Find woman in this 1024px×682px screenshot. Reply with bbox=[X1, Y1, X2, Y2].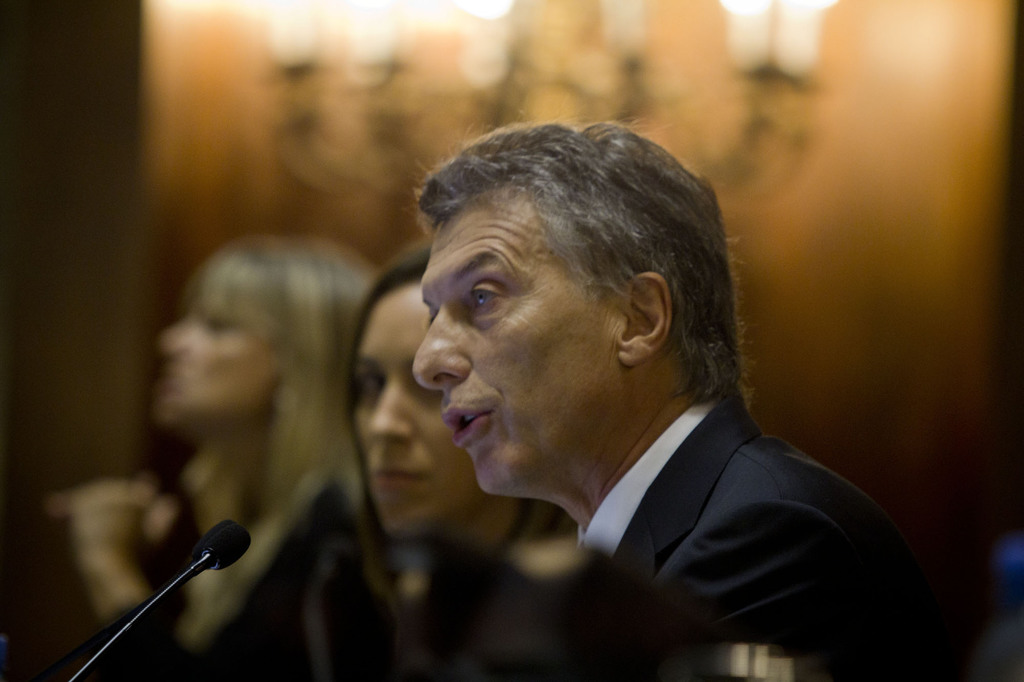
bbox=[340, 247, 614, 681].
